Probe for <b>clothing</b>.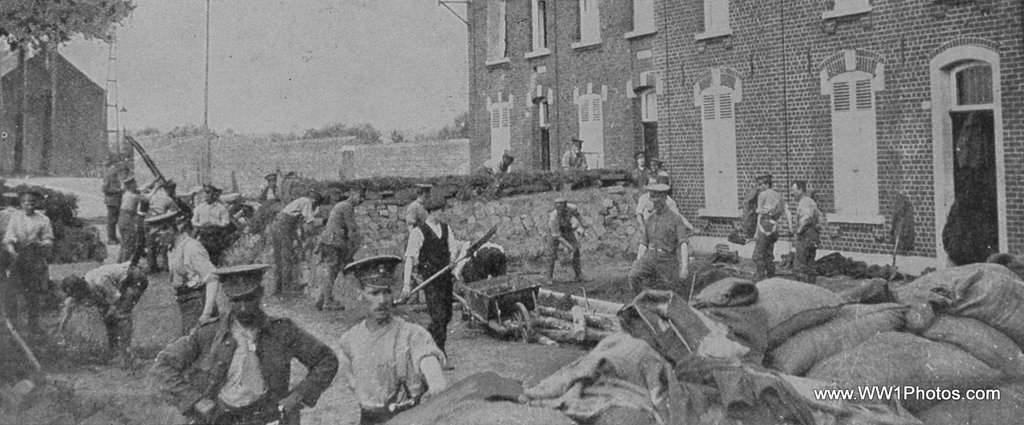
Probe result: BBox(190, 198, 230, 243).
